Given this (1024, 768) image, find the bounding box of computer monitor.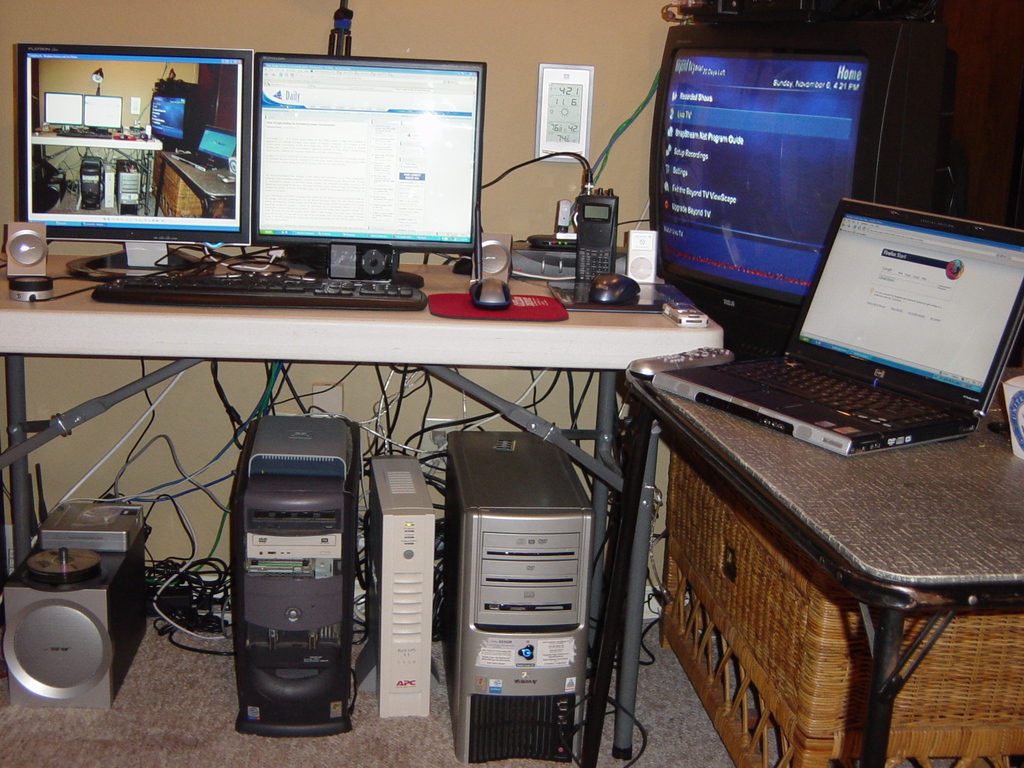
[left=212, top=41, right=487, bottom=295].
